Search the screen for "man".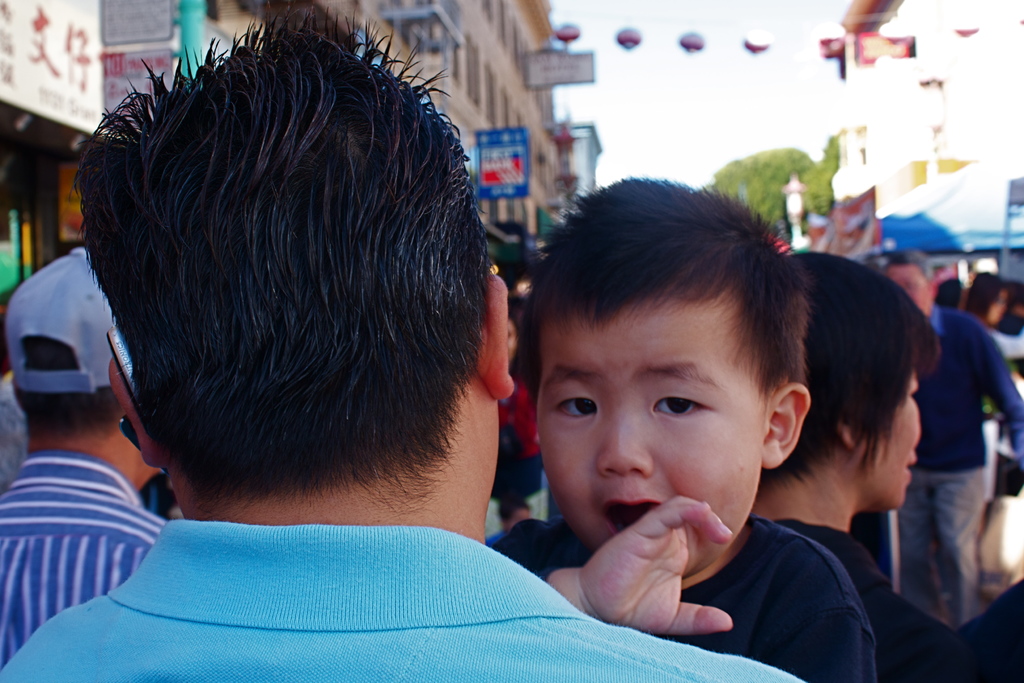
Found at bbox=[60, 71, 725, 657].
